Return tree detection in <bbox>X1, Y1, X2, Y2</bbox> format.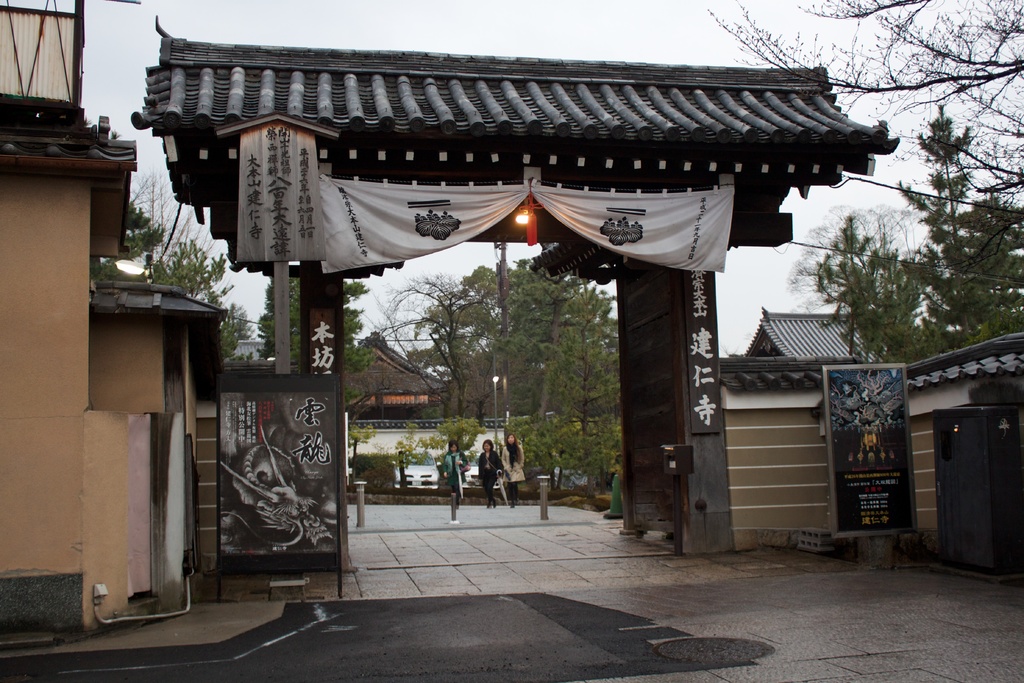
<bbox>912, 52, 1011, 358</bbox>.
